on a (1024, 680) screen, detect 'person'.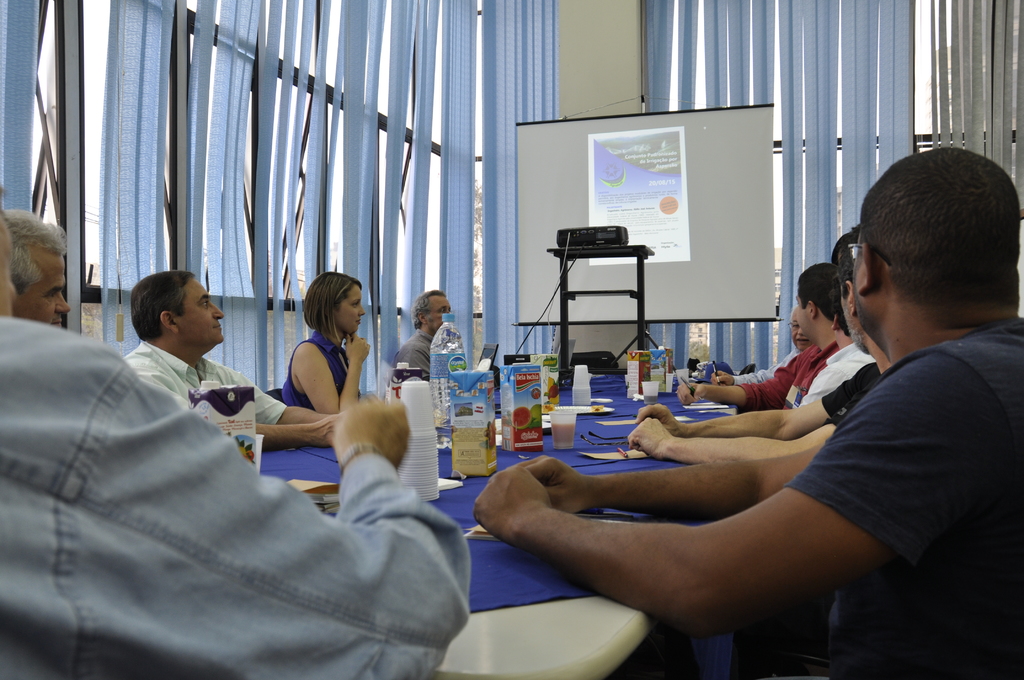
bbox=[390, 291, 501, 396].
